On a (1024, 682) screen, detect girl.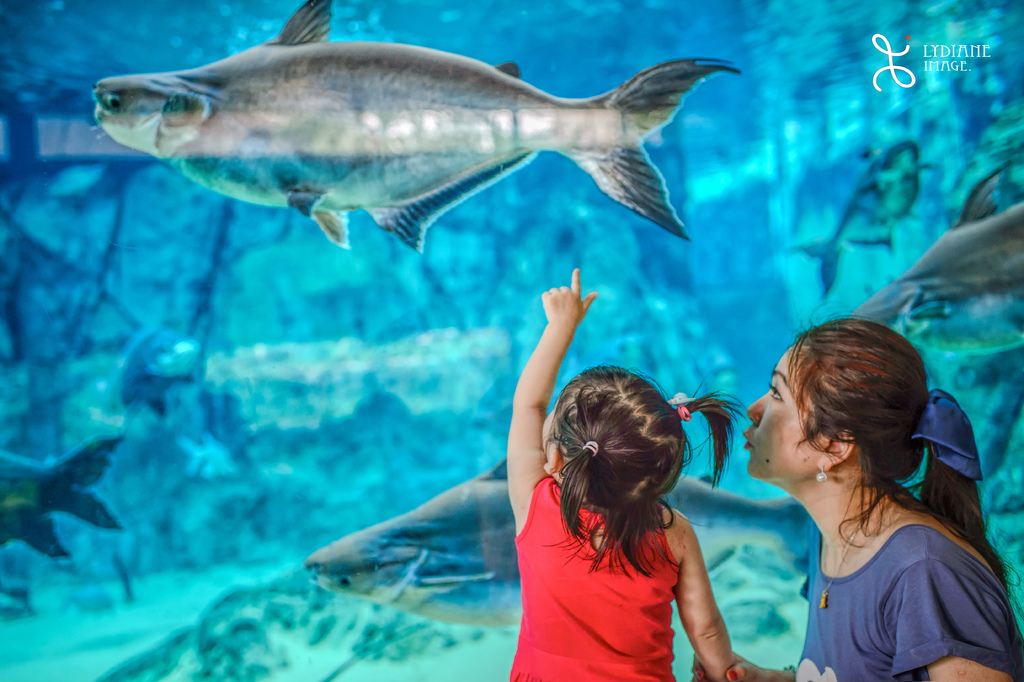
Rect(696, 320, 1023, 681).
